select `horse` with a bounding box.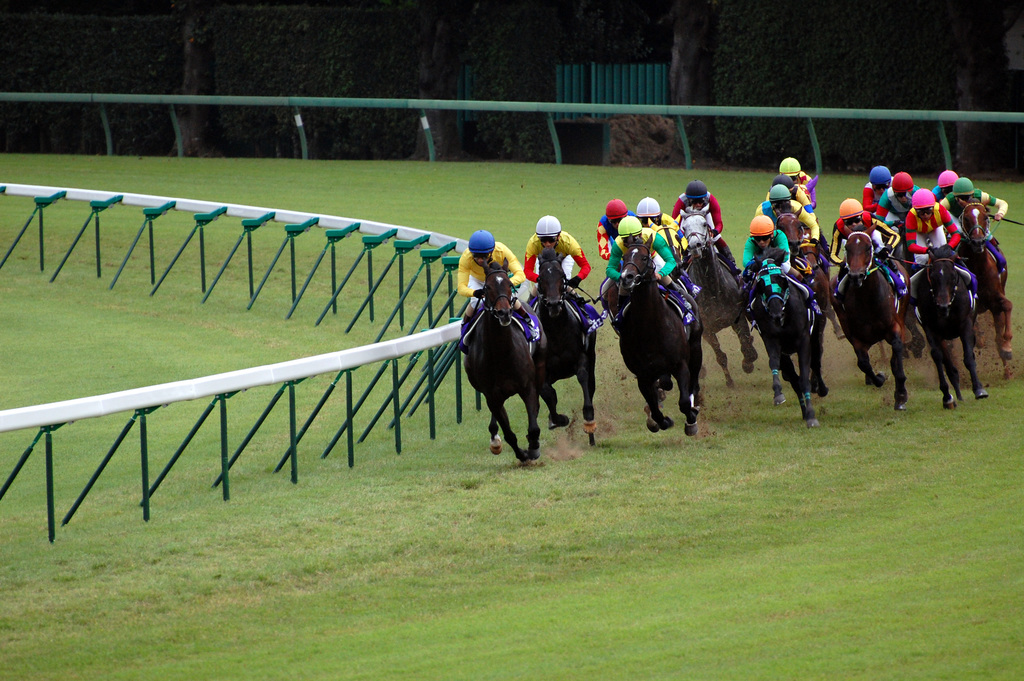
l=526, t=245, r=600, b=447.
